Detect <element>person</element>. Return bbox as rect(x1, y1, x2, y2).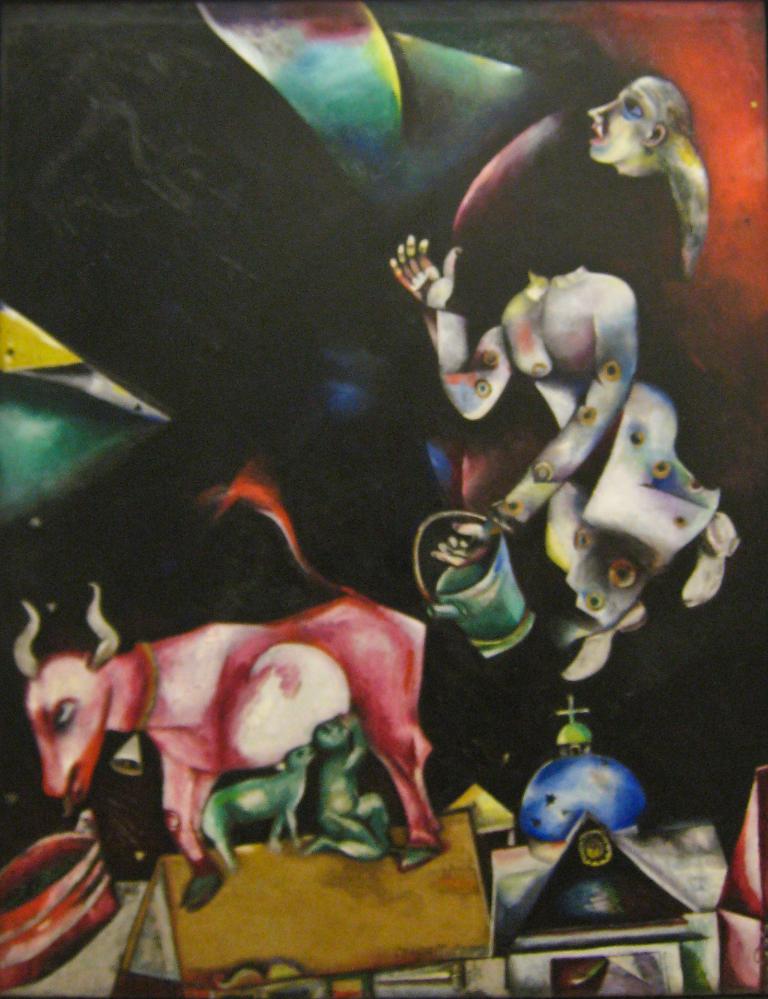
rect(391, 26, 754, 669).
